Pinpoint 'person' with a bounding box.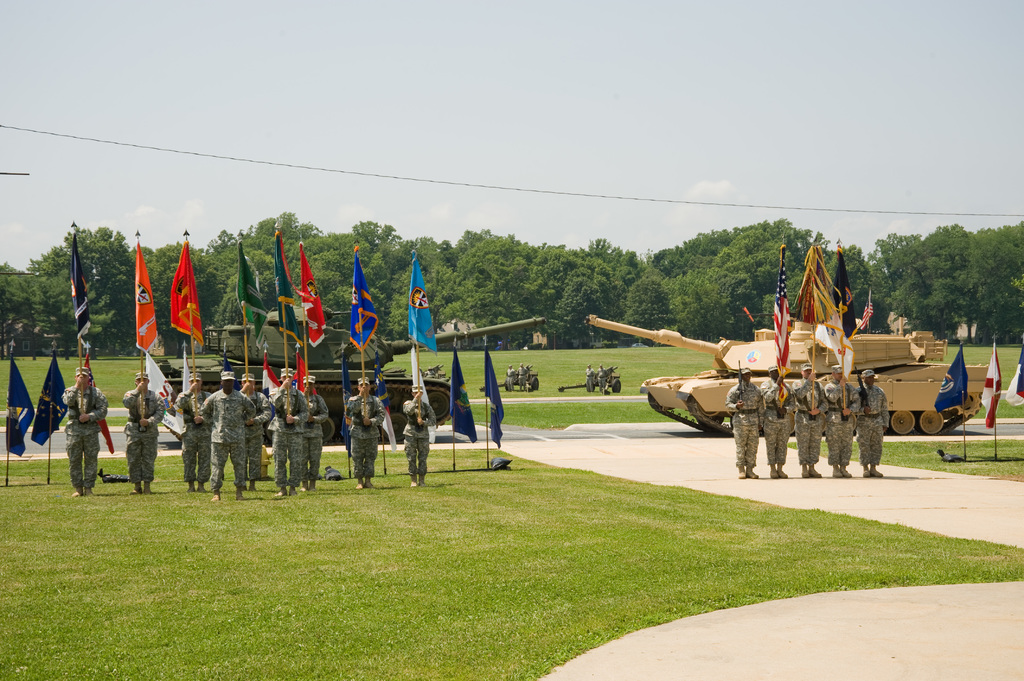
{"left": 404, "top": 381, "right": 435, "bottom": 486}.
